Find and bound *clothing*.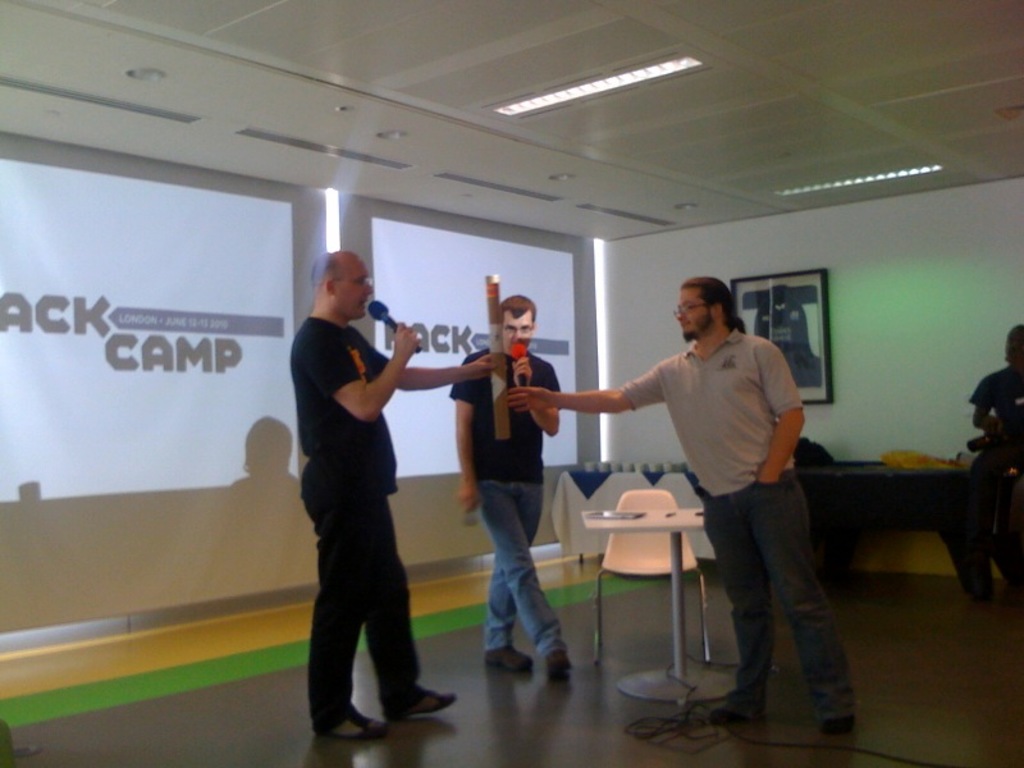
Bound: <box>616,328,877,723</box>.
